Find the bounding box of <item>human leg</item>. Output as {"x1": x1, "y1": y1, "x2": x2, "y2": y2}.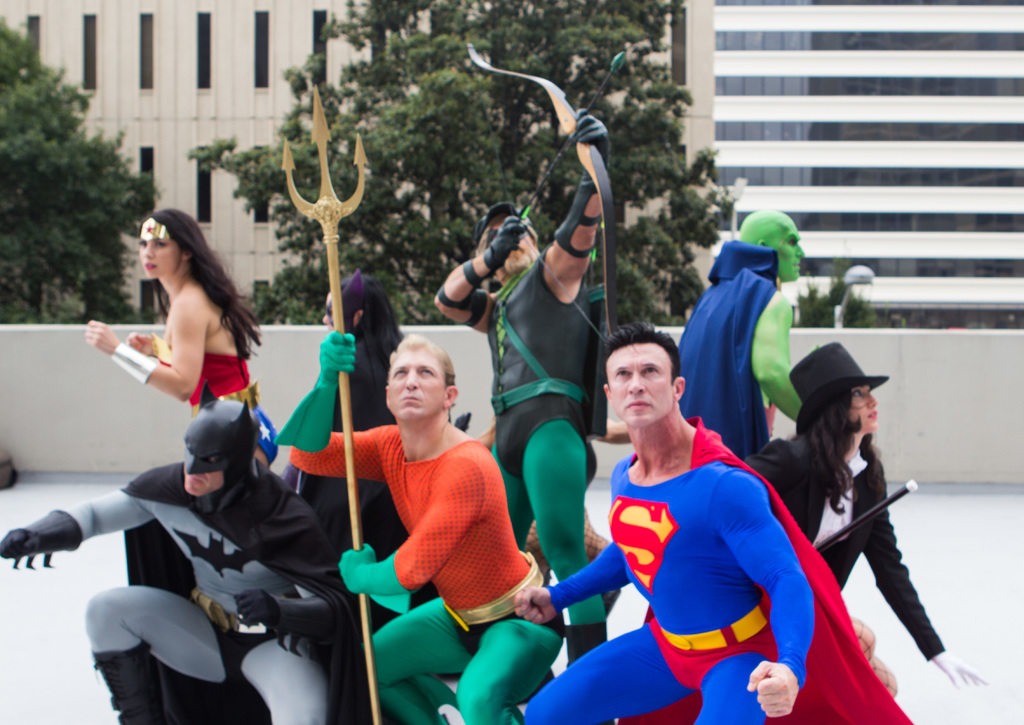
{"x1": 522, "y1": 395, "x2": 597, "y2": 659}.
